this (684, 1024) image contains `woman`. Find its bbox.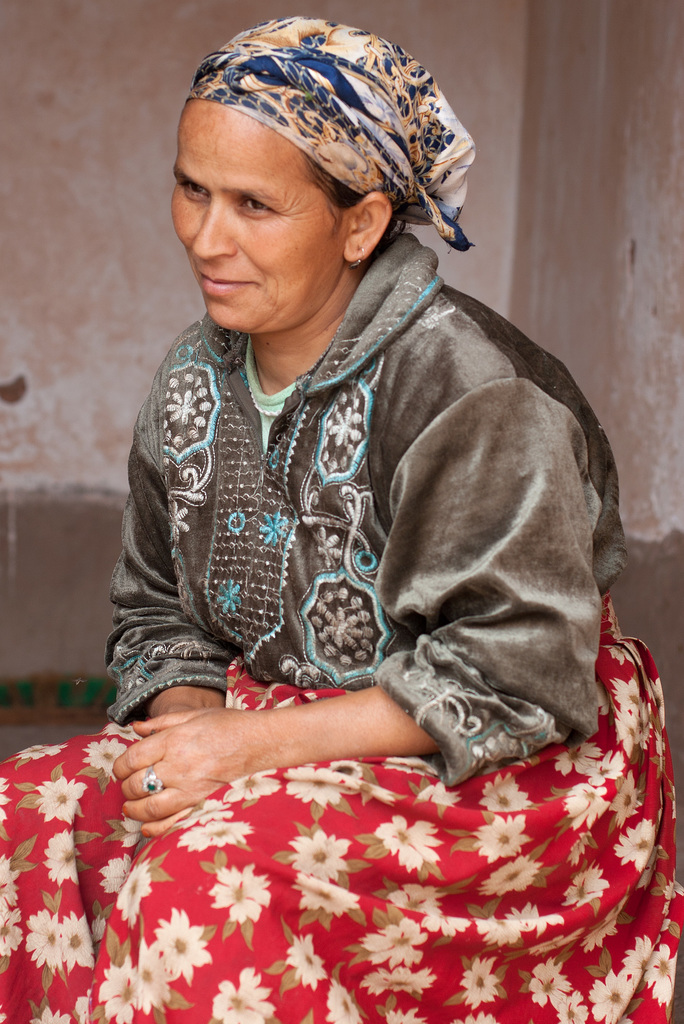
0, 12, 683, 1023.
